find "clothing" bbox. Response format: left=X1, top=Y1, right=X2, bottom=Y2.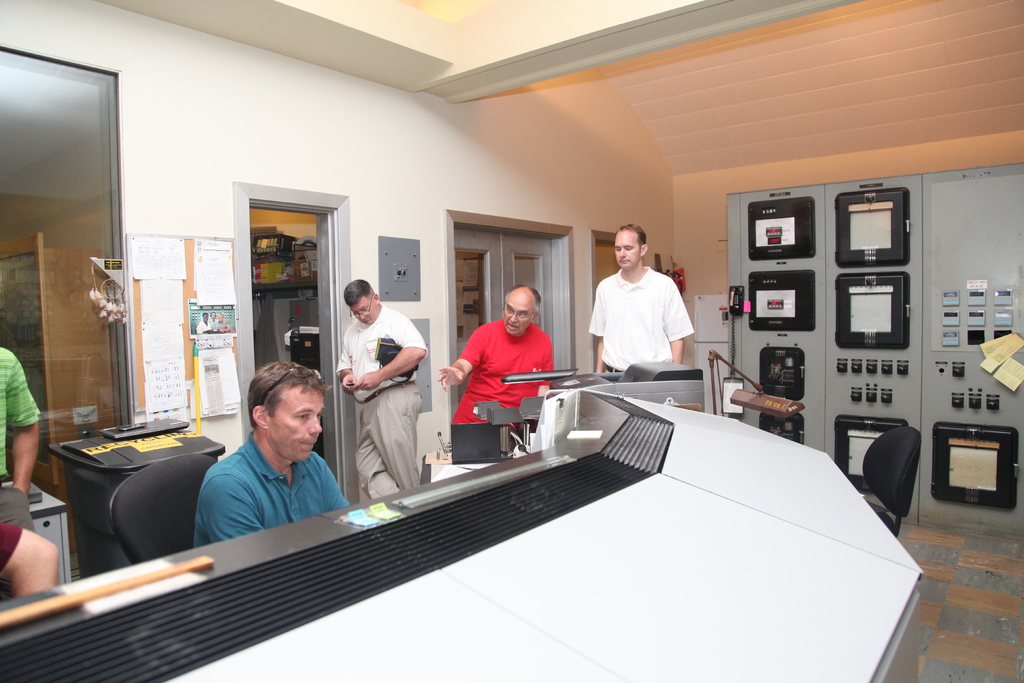
left=448, top=315, right=553, bottom=419.
